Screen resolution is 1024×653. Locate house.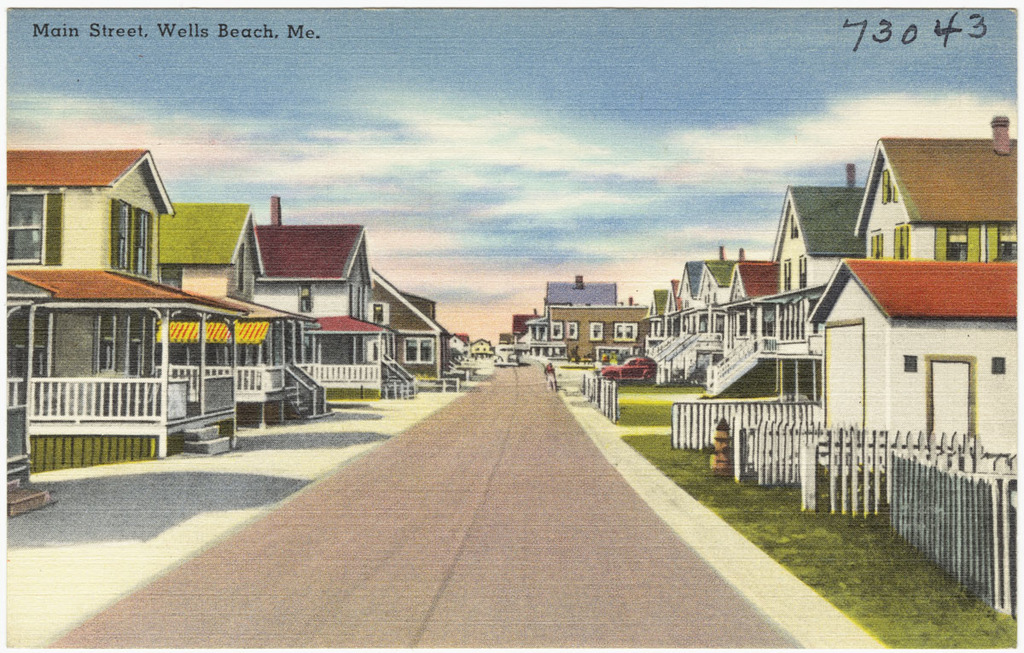
l=248, t=223, r=369, b=316.
